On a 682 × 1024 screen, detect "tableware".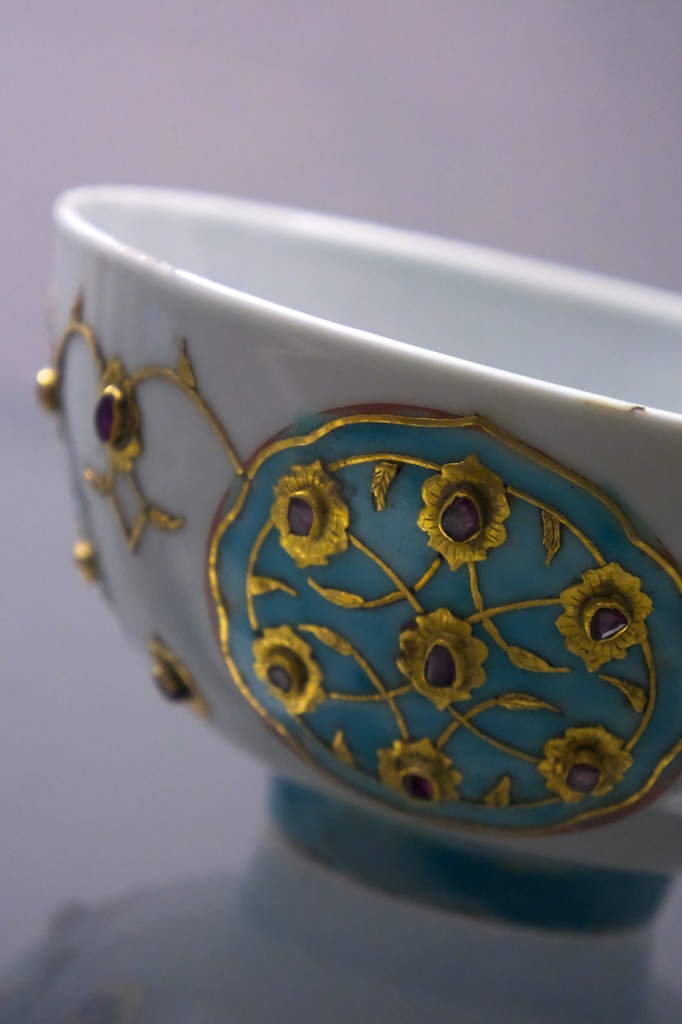
Rect(31, 180, 681, 872).
